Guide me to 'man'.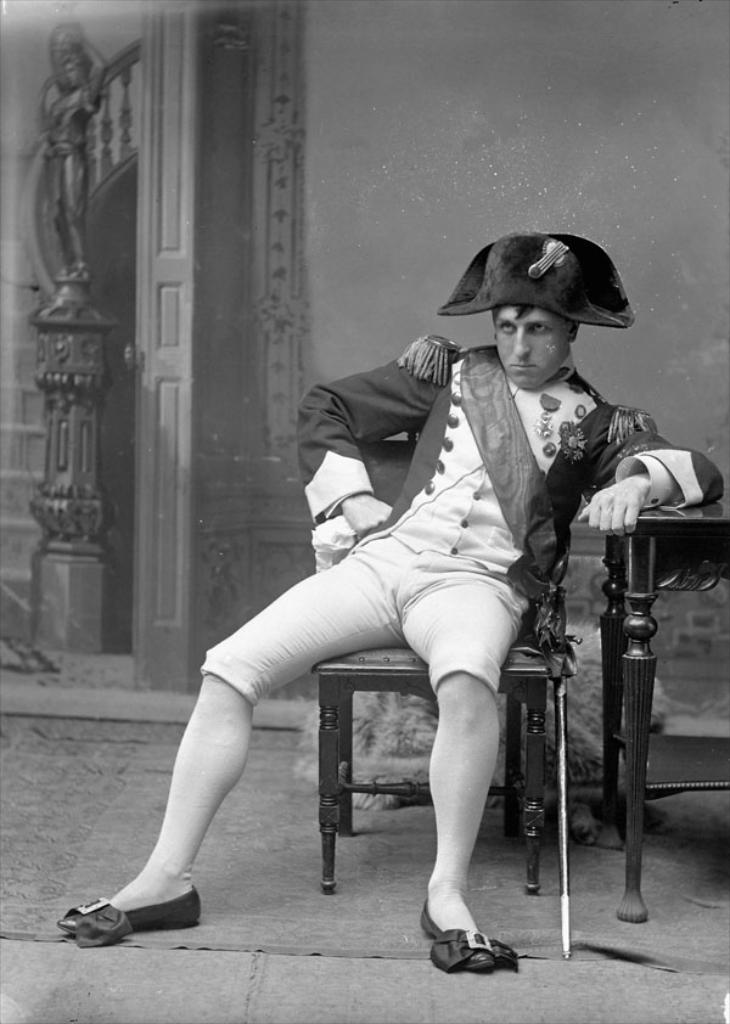
Guidance: <region>120, 225, 679, 939</region>.
